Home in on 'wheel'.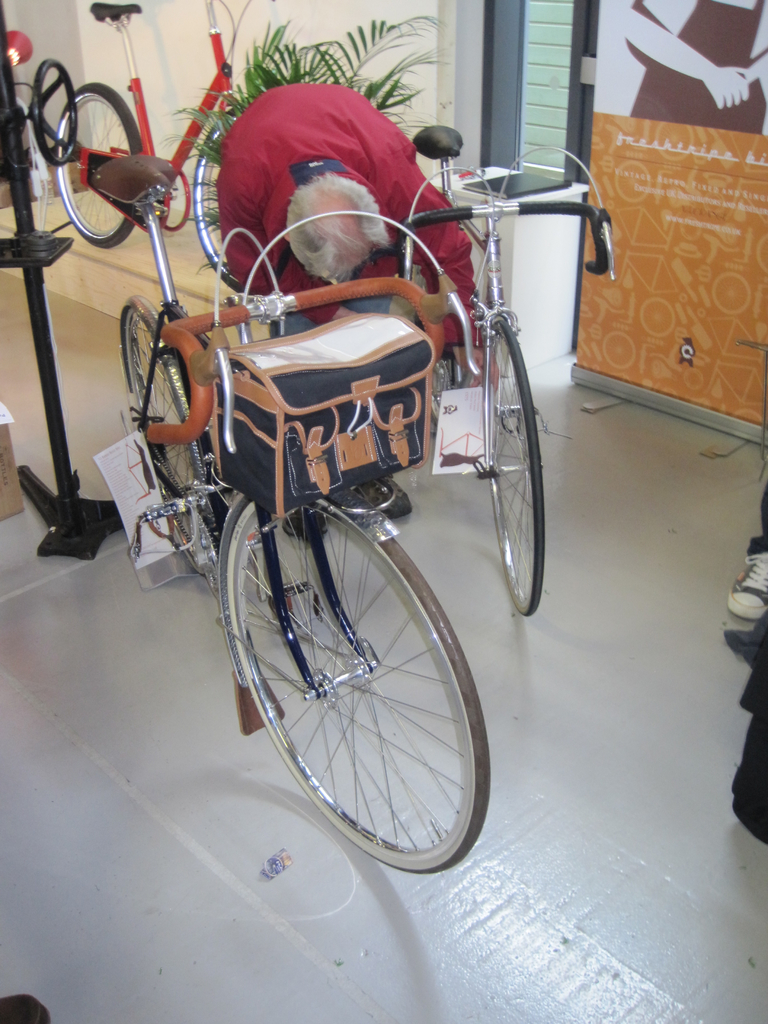
Homed in at [x1=220, y1=504, x2=482, y2=852].
